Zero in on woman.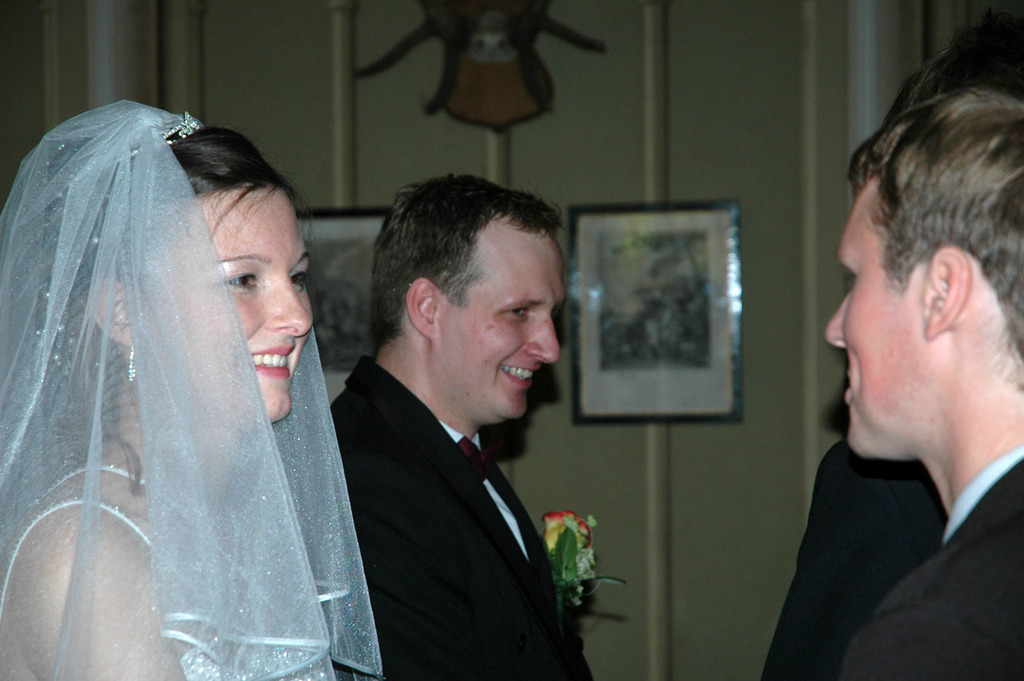
Zeroed in: {"x1": 2, "y1": 123, "x2": 362, "y2": 669}.
